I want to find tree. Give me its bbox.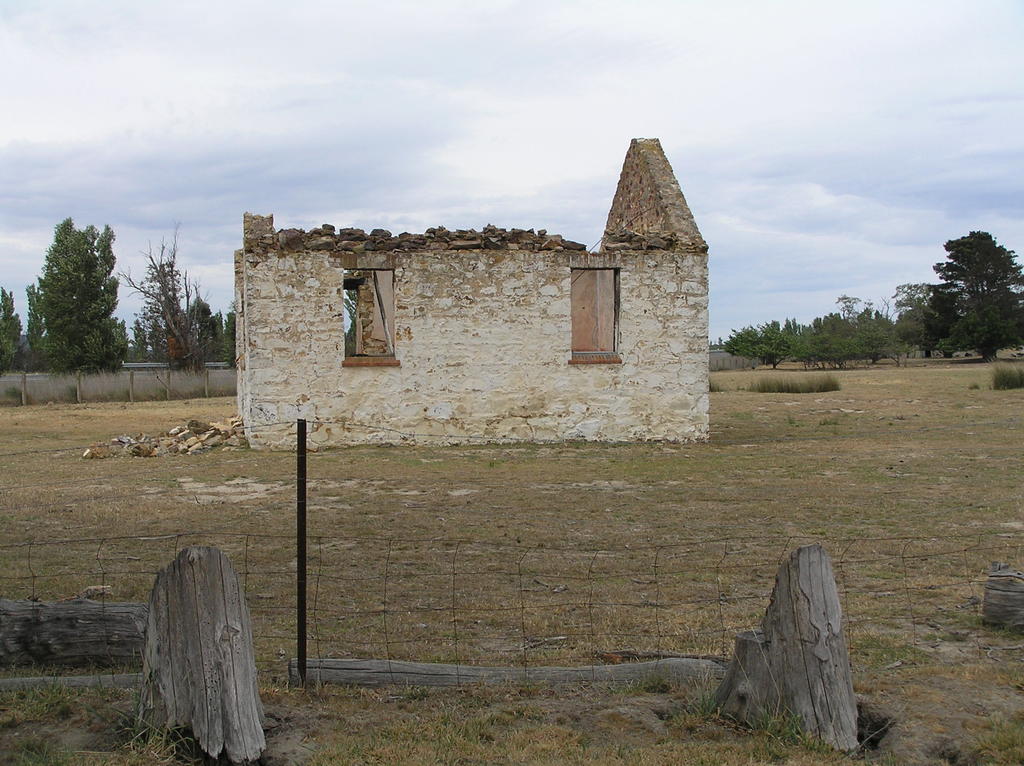
BBox(343, 288, 358, 351).
